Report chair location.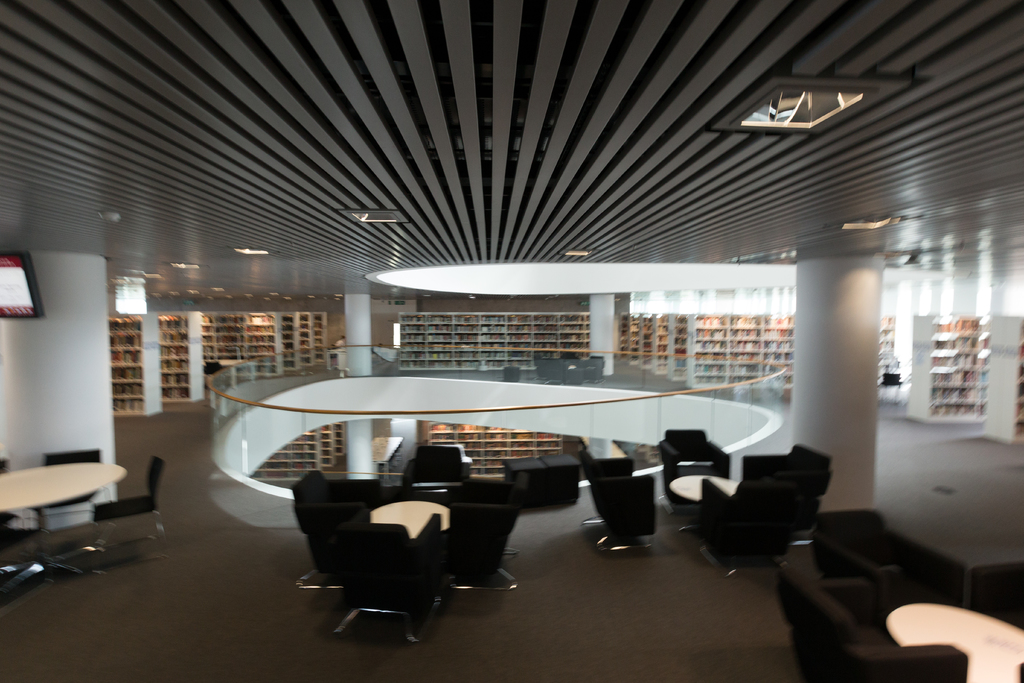
Report: bbox=(580, 451, 665, 551).
